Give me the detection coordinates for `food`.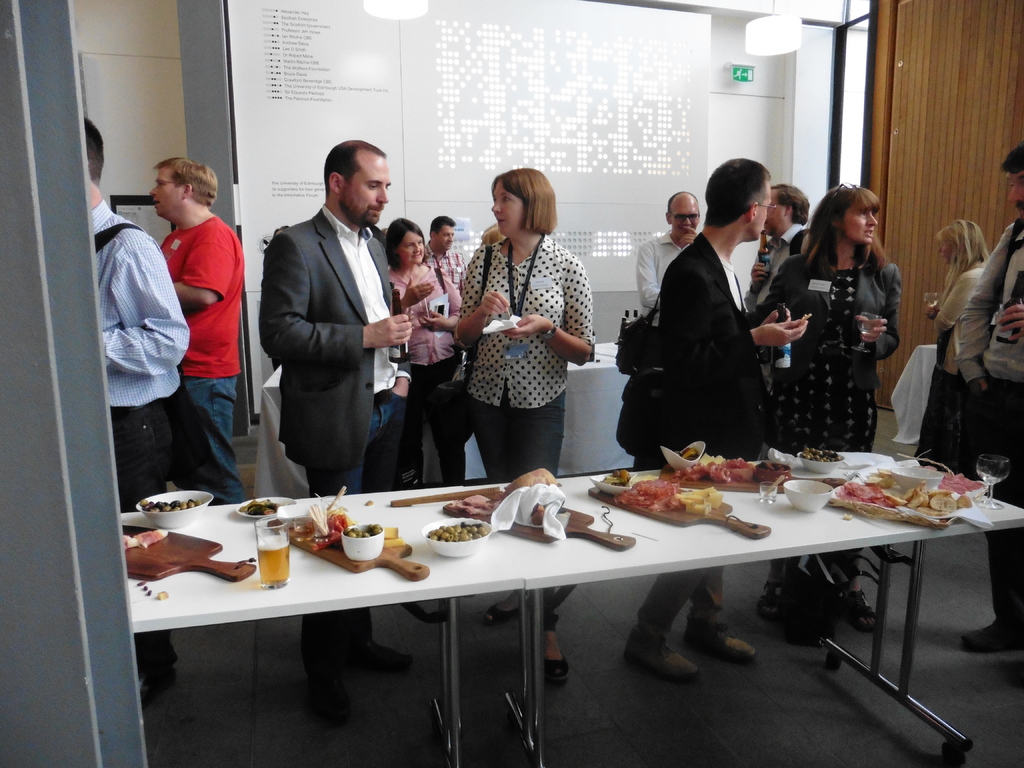
pyautogui.locateOnScreen(936, 473, 984, 495).
